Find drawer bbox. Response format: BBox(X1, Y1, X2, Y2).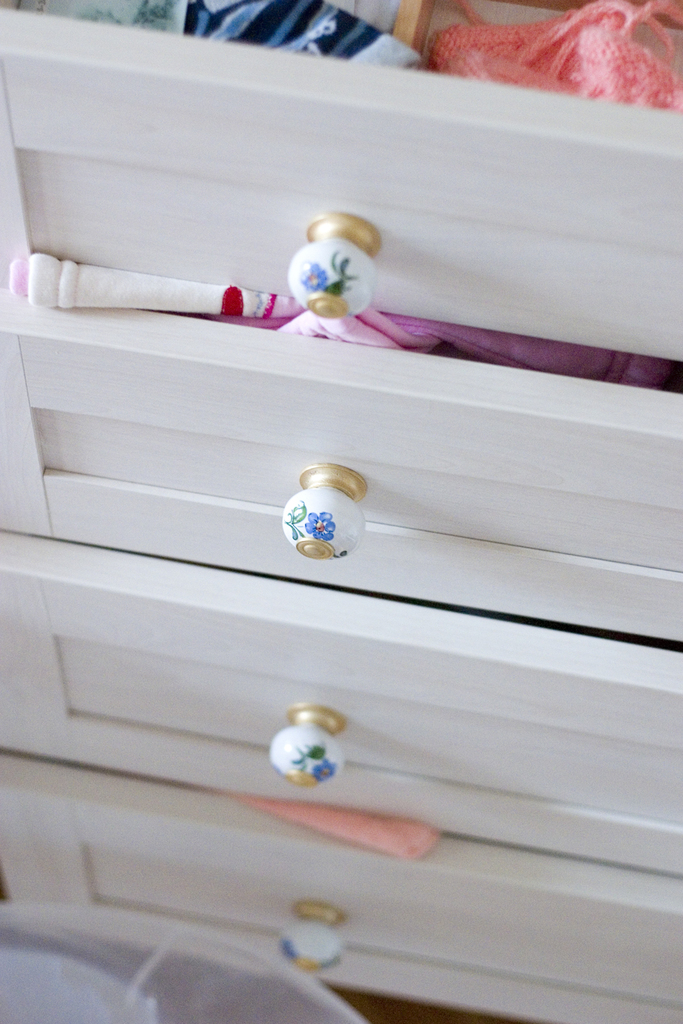
BBox(0, 528, 682, 871).
